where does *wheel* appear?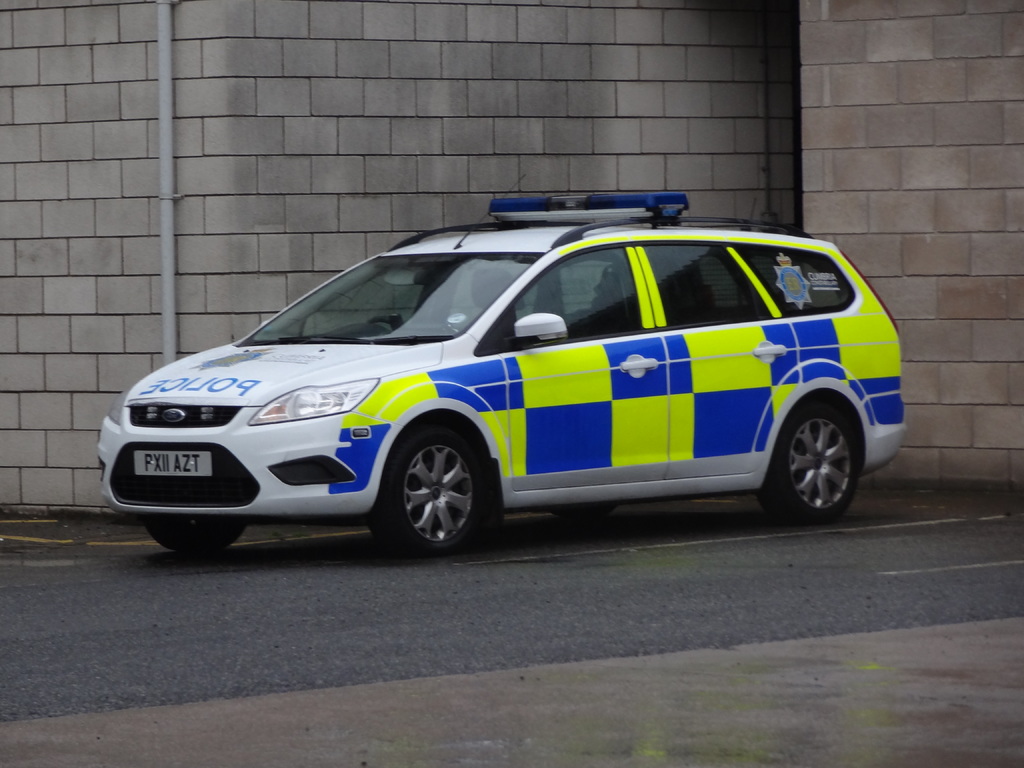
Appears at {"left": 364, "top": 311, "right": 409, "bottom": 331}.
